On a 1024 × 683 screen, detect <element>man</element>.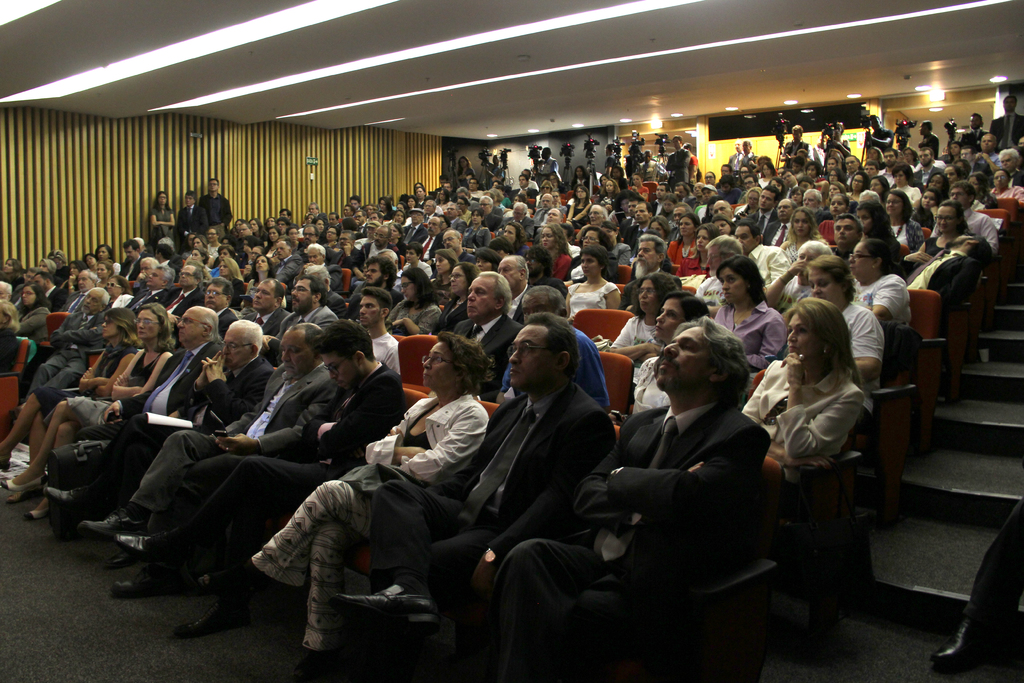
select_region(243, 226, 253, 235).
